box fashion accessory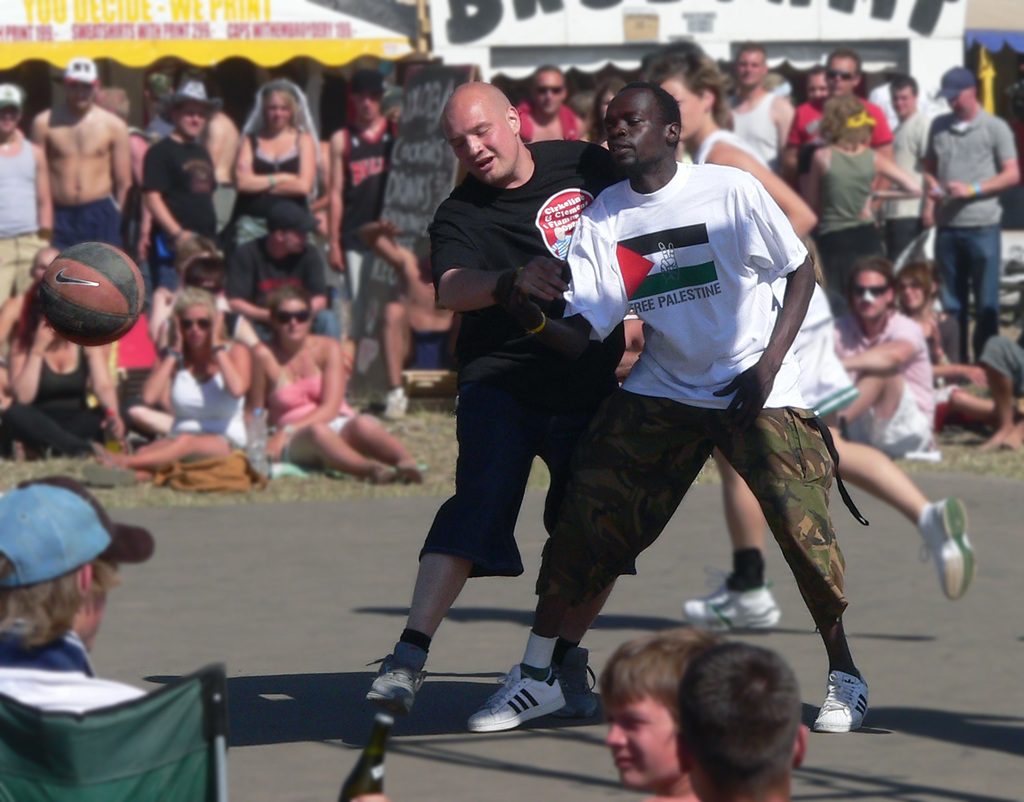
522 311 549 335
